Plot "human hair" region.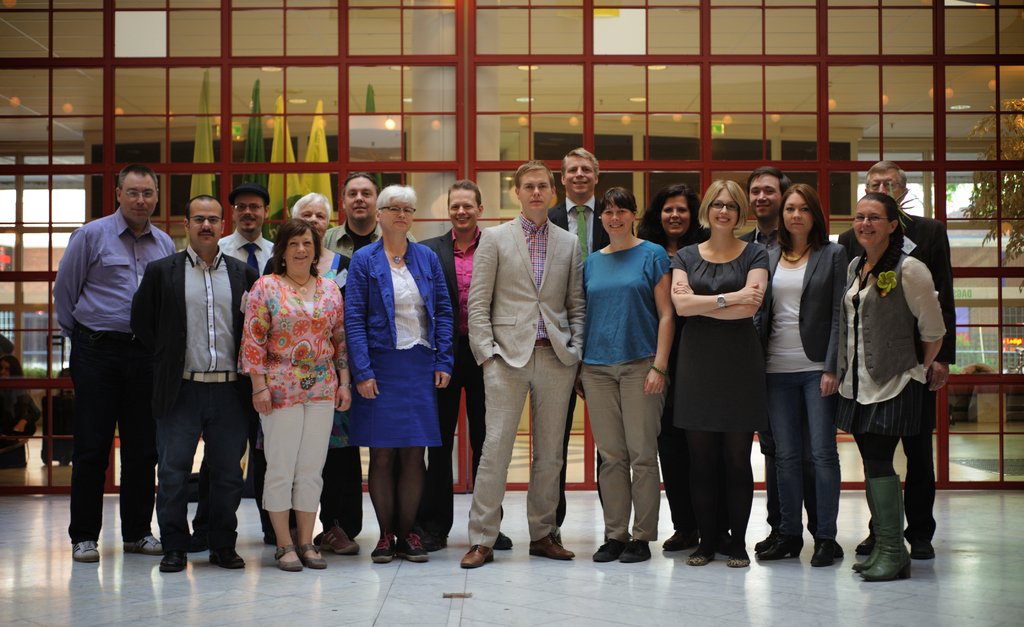
Plotted at {"x1": 228, "y1": 181, "x2": 268, "y2": 209}.
